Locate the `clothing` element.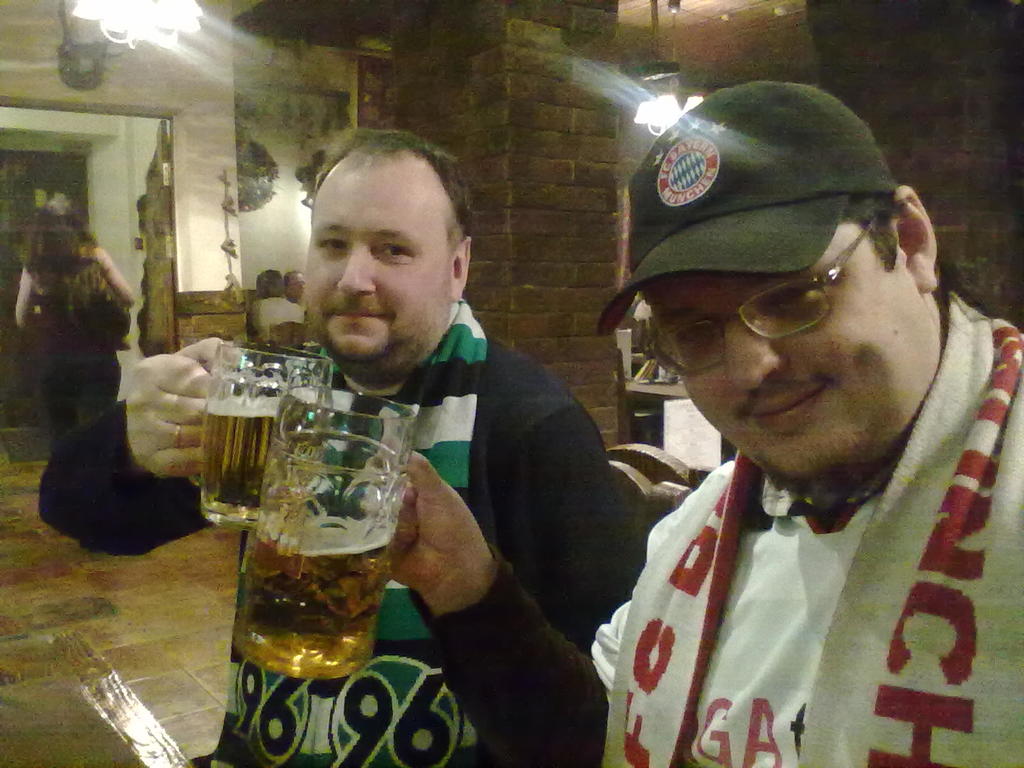
Element bbox: <region>40, 239, 121, 436</region>.
